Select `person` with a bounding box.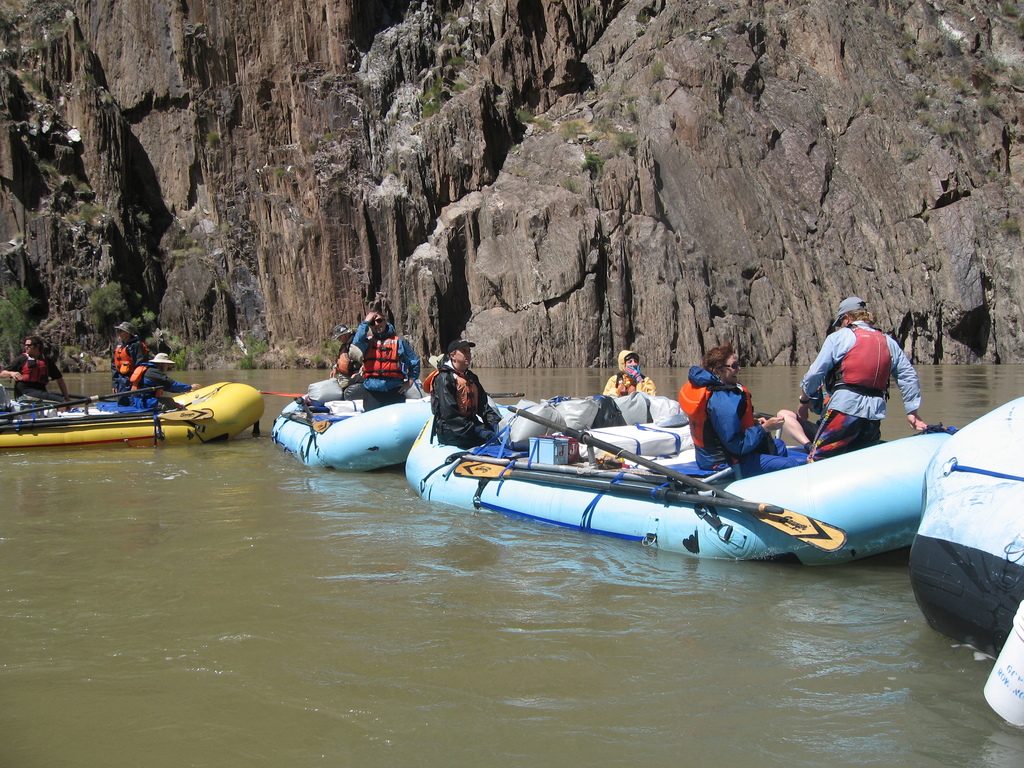
[x1=2, y1=337, x2=71, y2=392].
